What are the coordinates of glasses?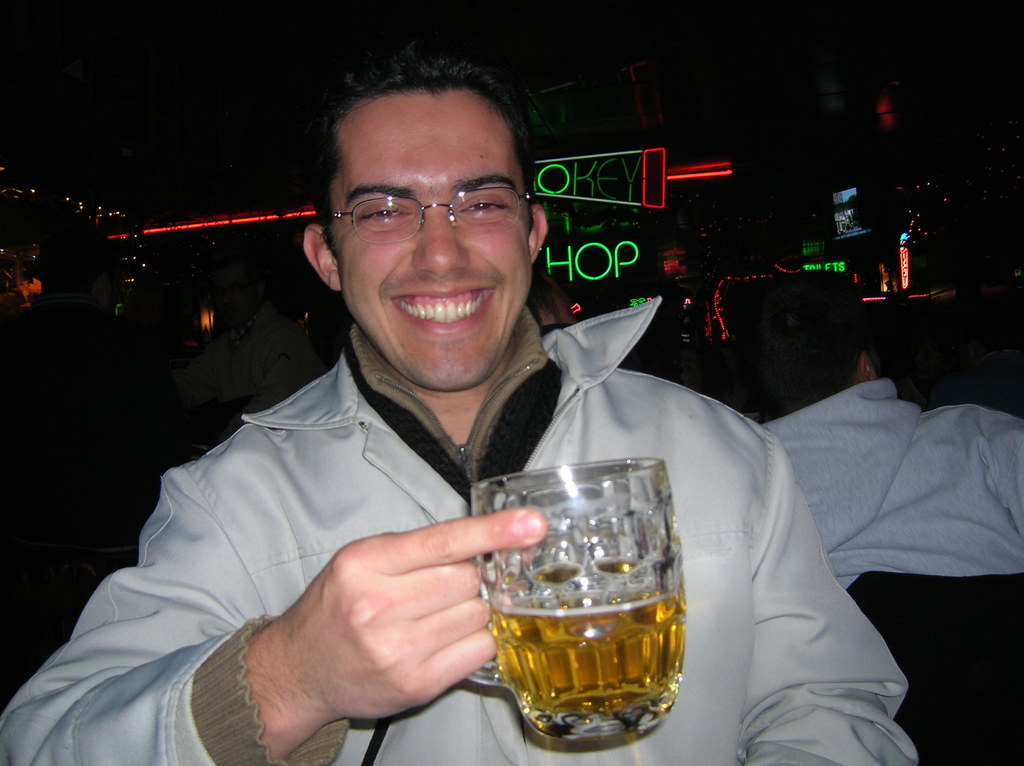
x1=310 y1=166 x2=536 y2=247.
